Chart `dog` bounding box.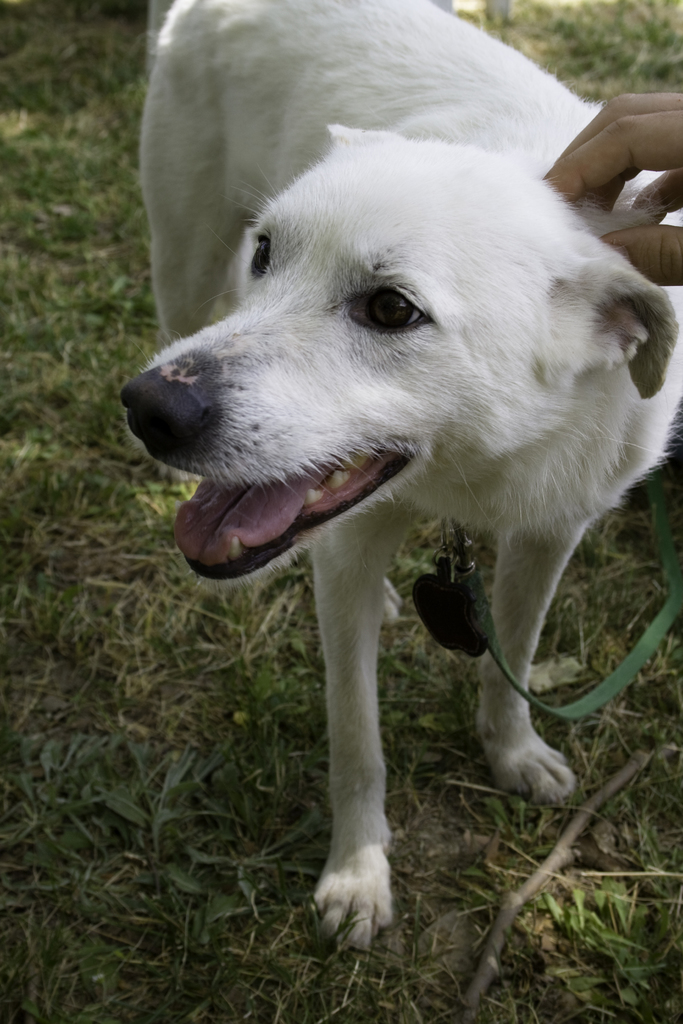
Charted: bbox=[115, 0, 682, 961].
